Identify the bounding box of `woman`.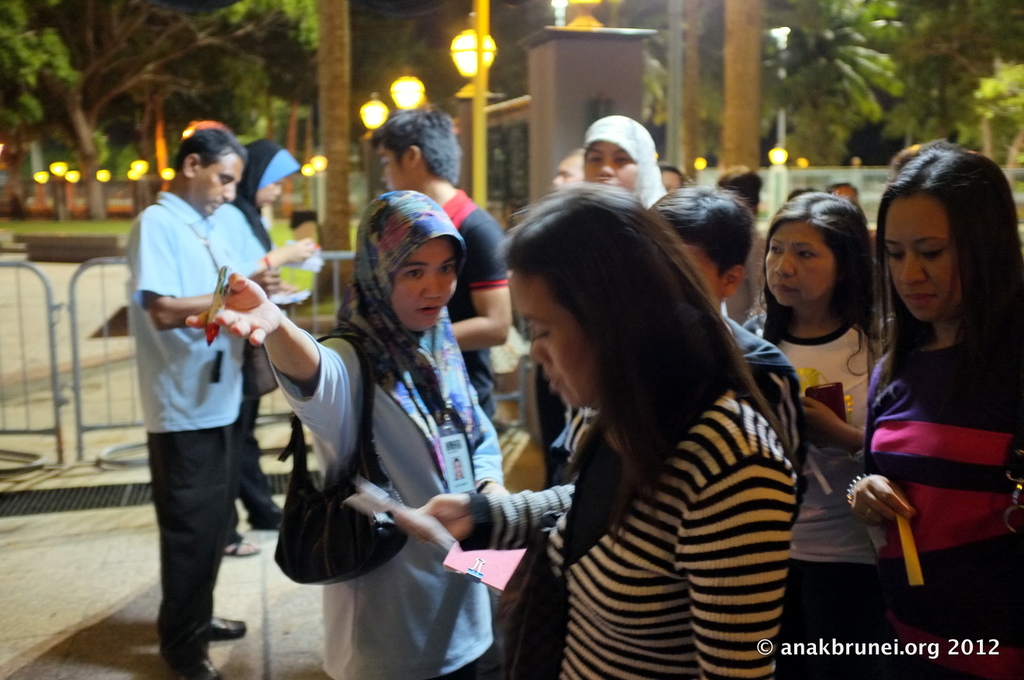
{"left": 744, "top": 193, "right": 885, "bottom": 679}.
